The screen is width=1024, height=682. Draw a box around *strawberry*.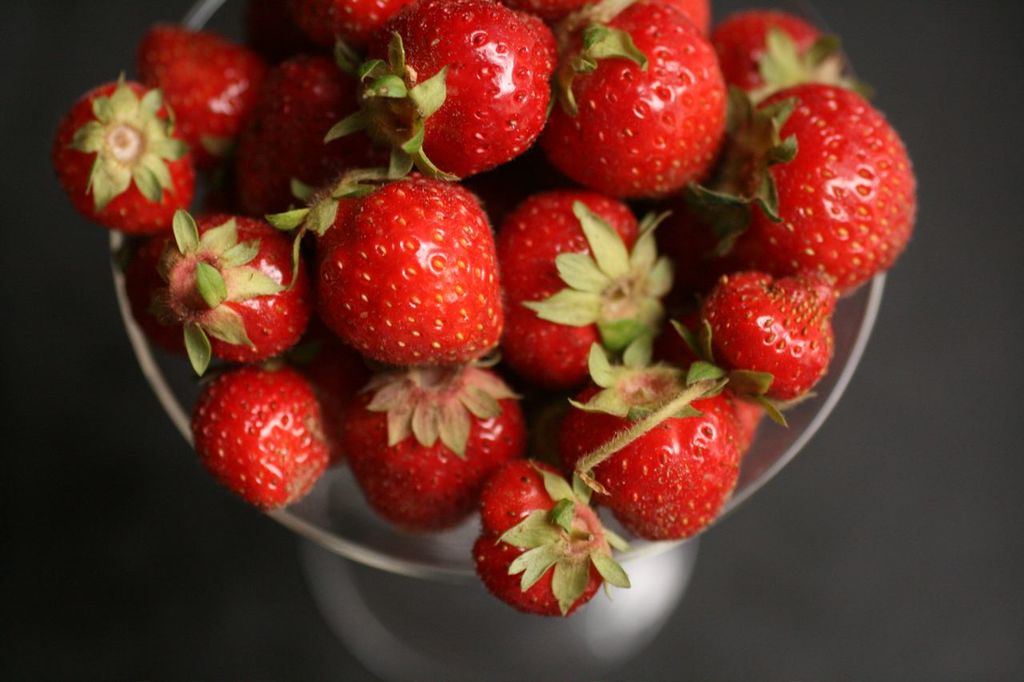
(x1=495, y1=188, x2=667, y2=391).
